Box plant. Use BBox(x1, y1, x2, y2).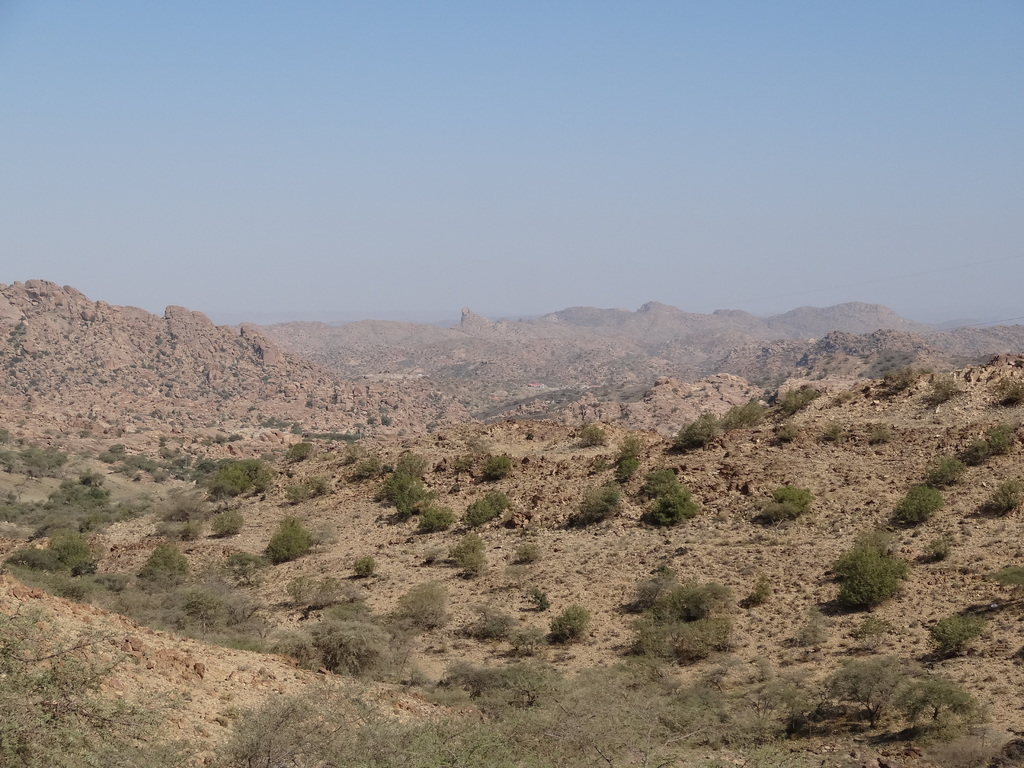
BBox(989, 422, 1018, 452).
